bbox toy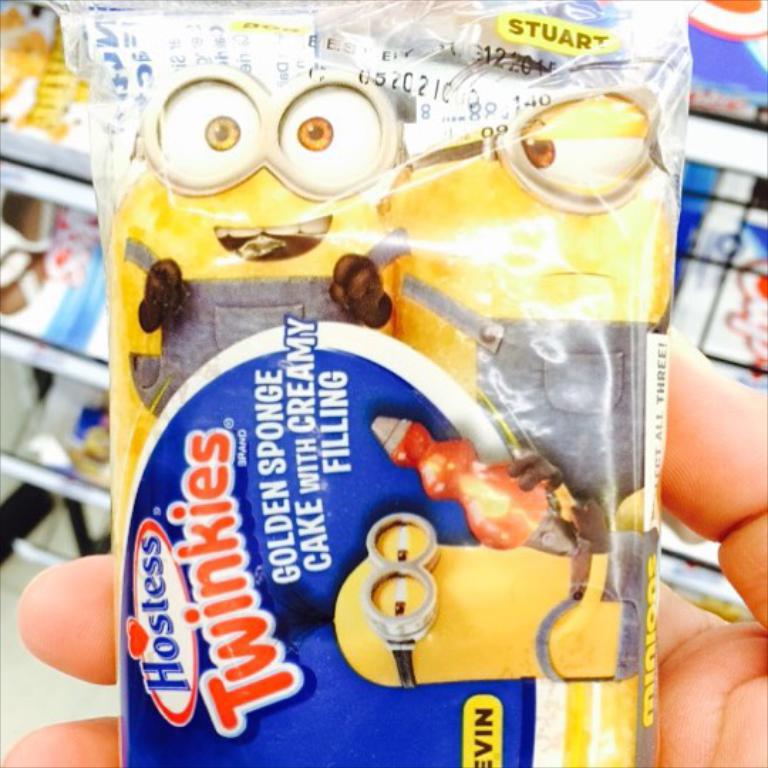
box=[74, 94, 650, 747]
